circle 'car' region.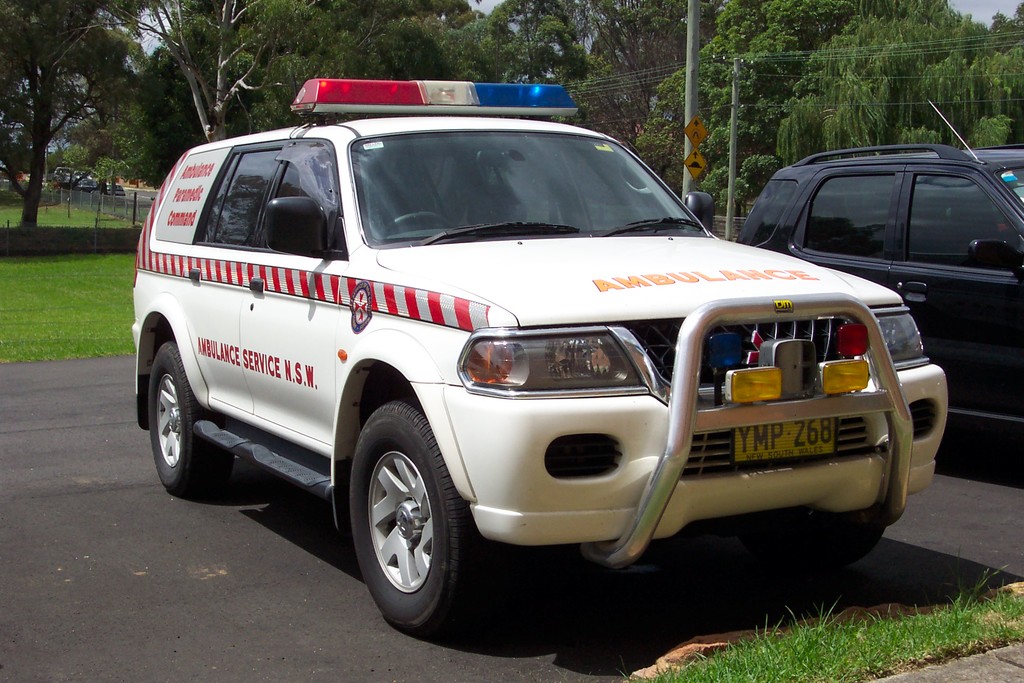
Region: 131, 78, 947, 635.
